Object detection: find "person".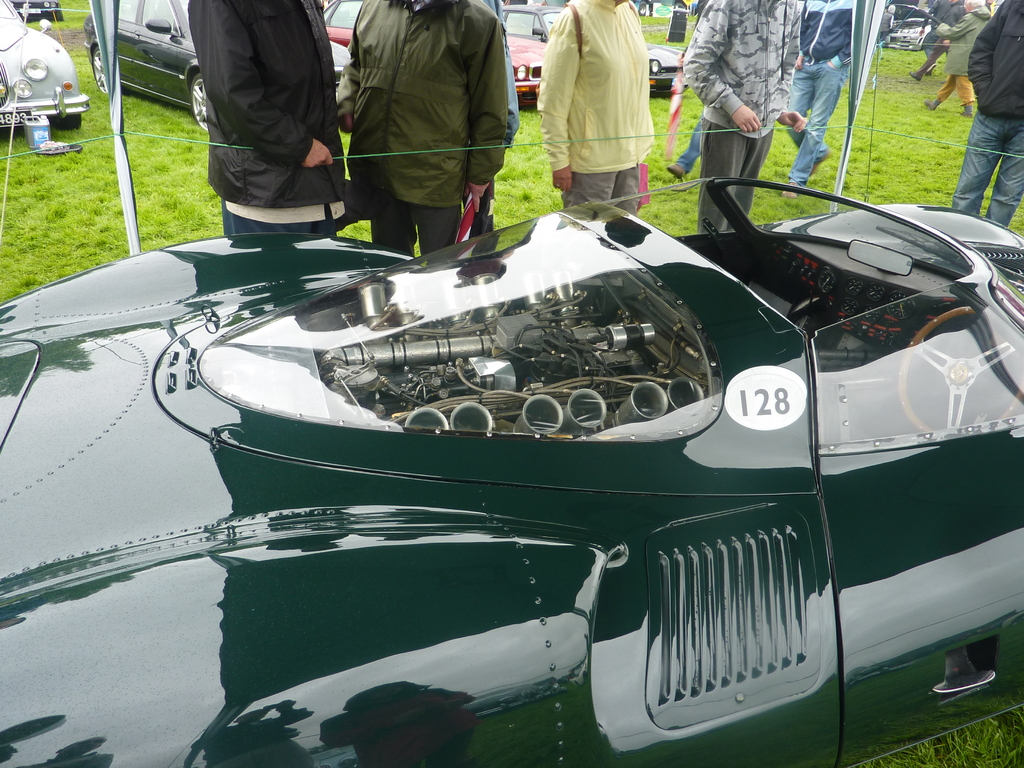
177/0/344/266.
